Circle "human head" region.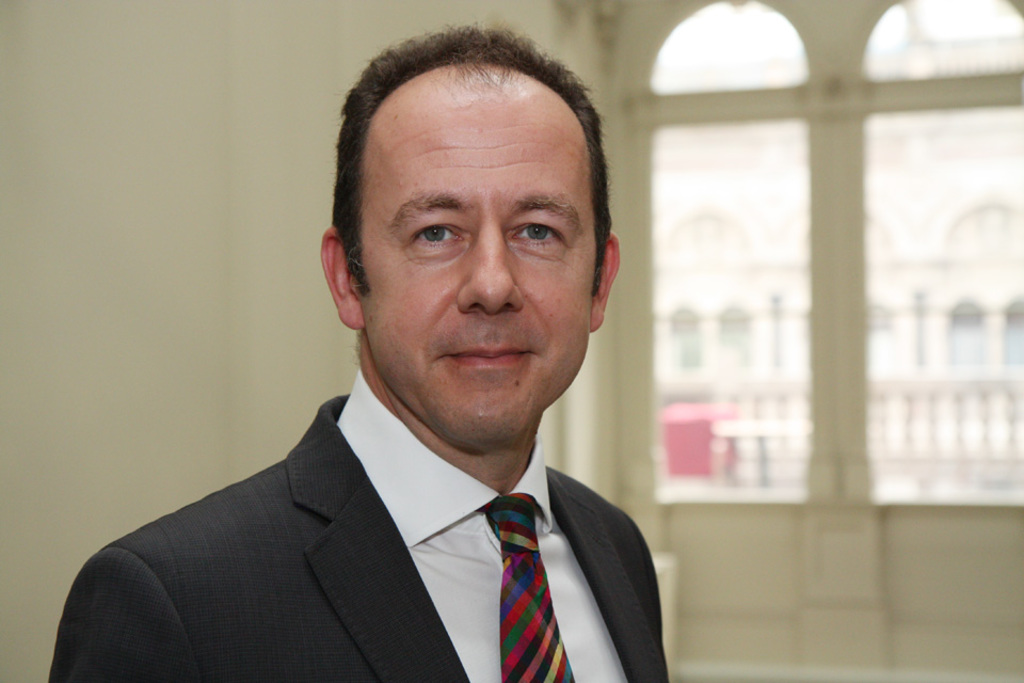
Region: select_region(327, 28, 614, 424).
